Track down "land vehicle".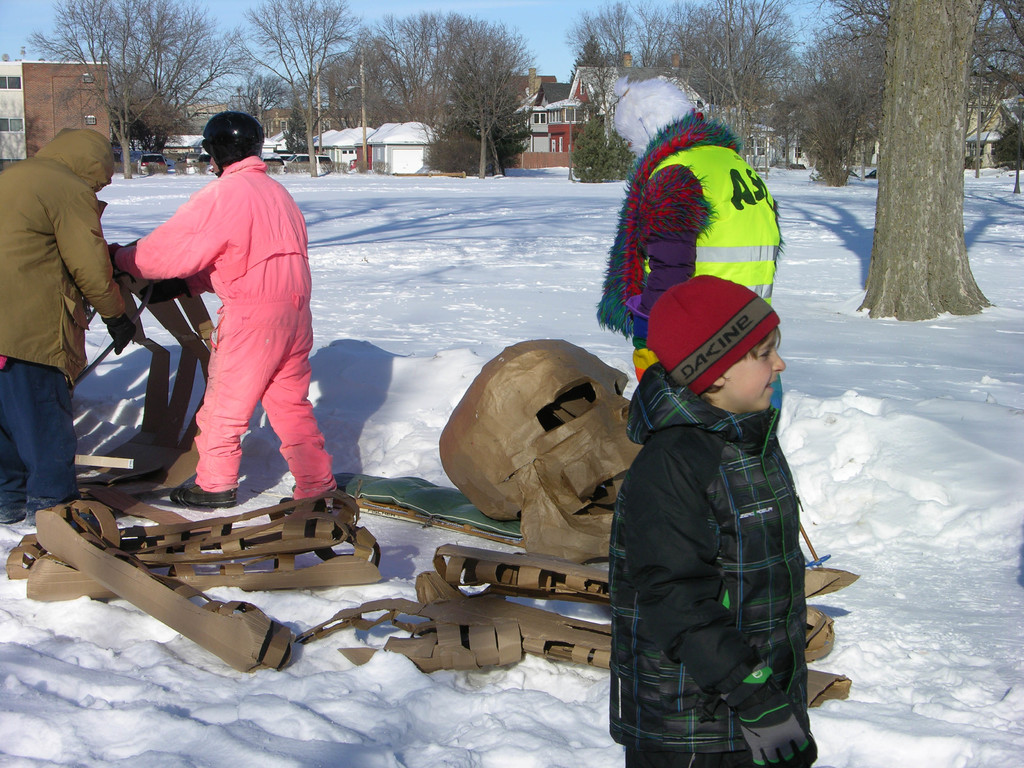
Tracked to (left=259, top=151, right=284, bottom=164).
